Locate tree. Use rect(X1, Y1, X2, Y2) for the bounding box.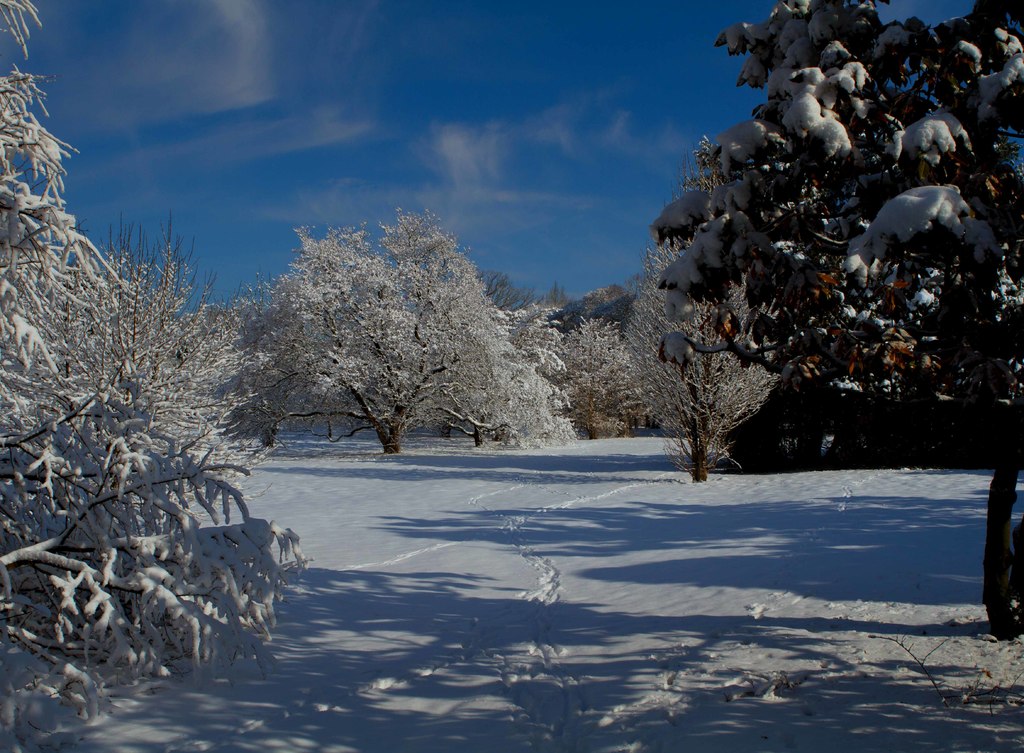
rect(246, 207, 573, 451).
